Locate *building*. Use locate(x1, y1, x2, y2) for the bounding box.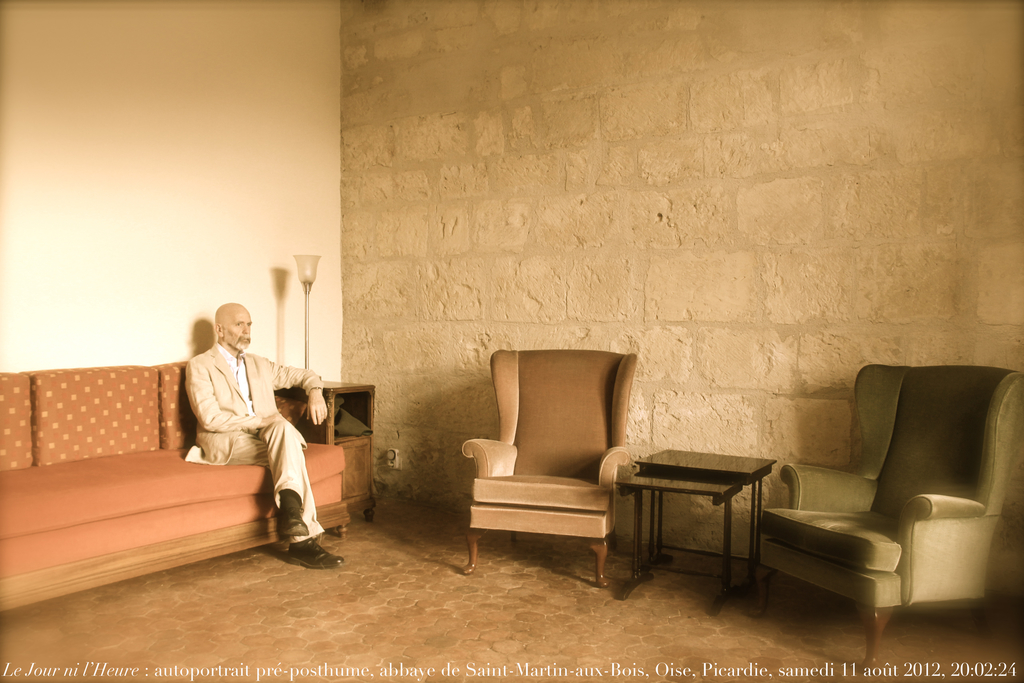
locate(0, 0, 1023, 682).
